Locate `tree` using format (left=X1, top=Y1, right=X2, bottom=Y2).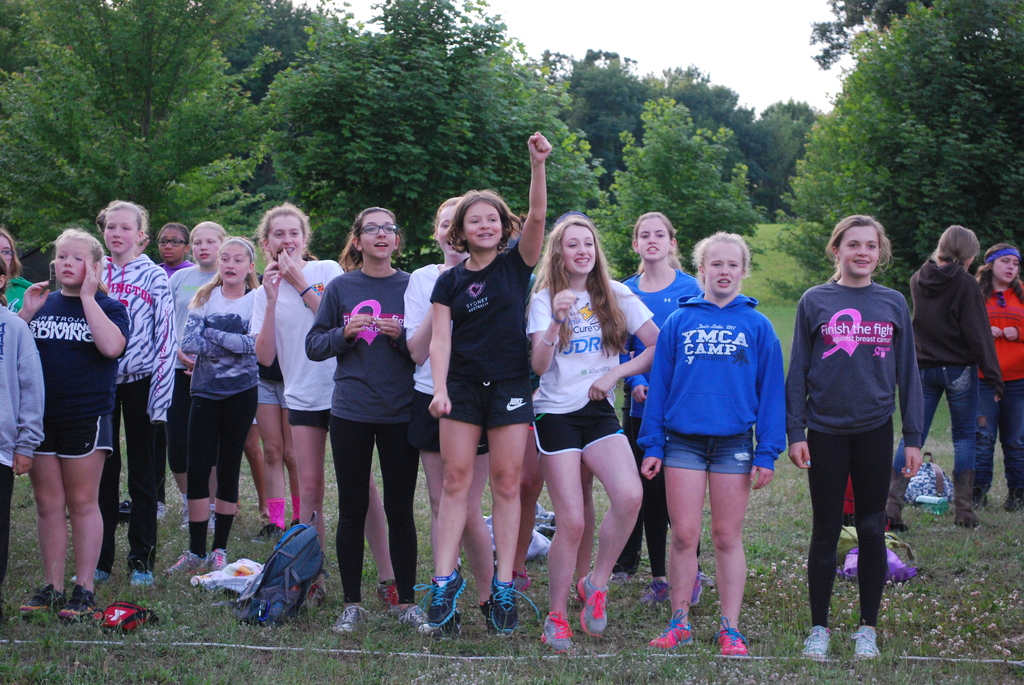
(left=765, top=0, right=1020, bottom=308).
